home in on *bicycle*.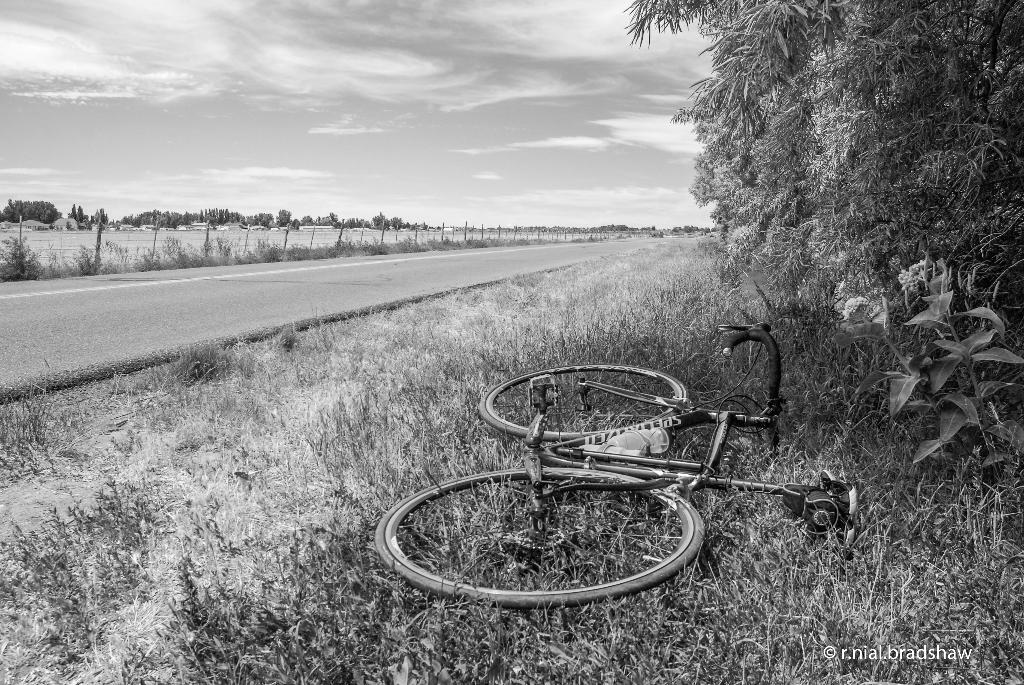
Homed in at (left=388, top=305, right=872, bottom=618).
